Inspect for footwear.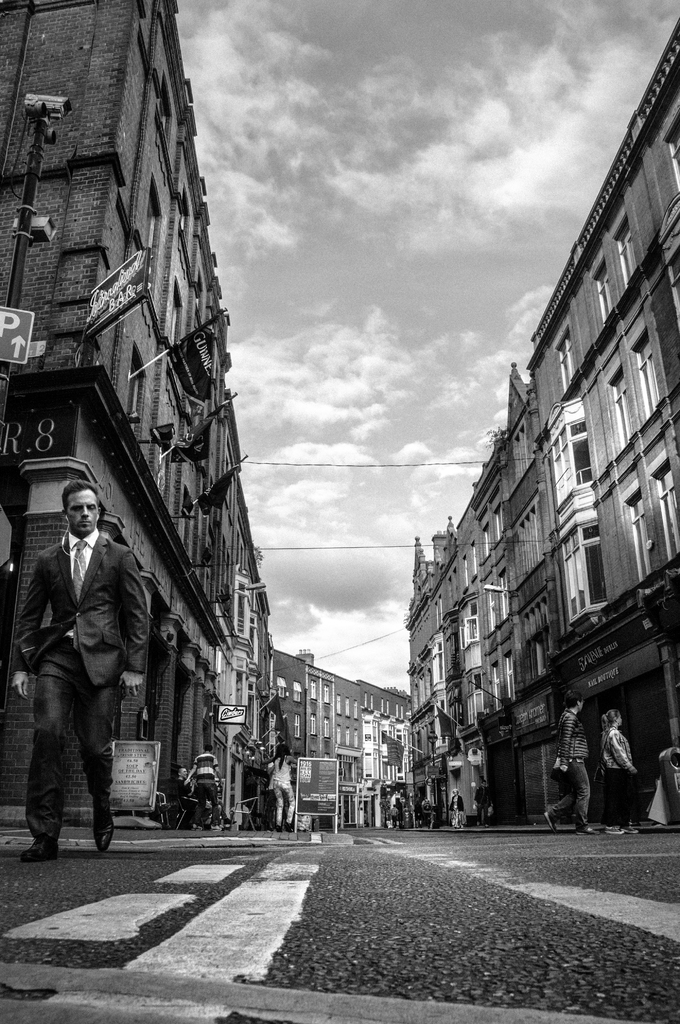
Inspection: 571,822,601,840.
